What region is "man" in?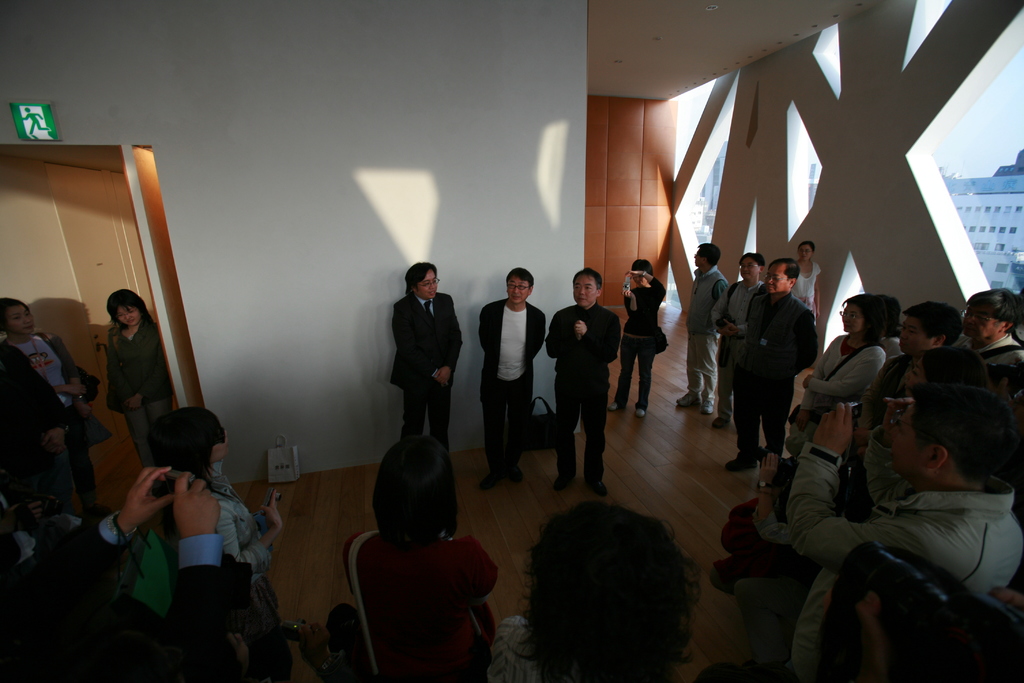
{"left": 674, "top": 238, "right": 729, "bottom": 412}.
